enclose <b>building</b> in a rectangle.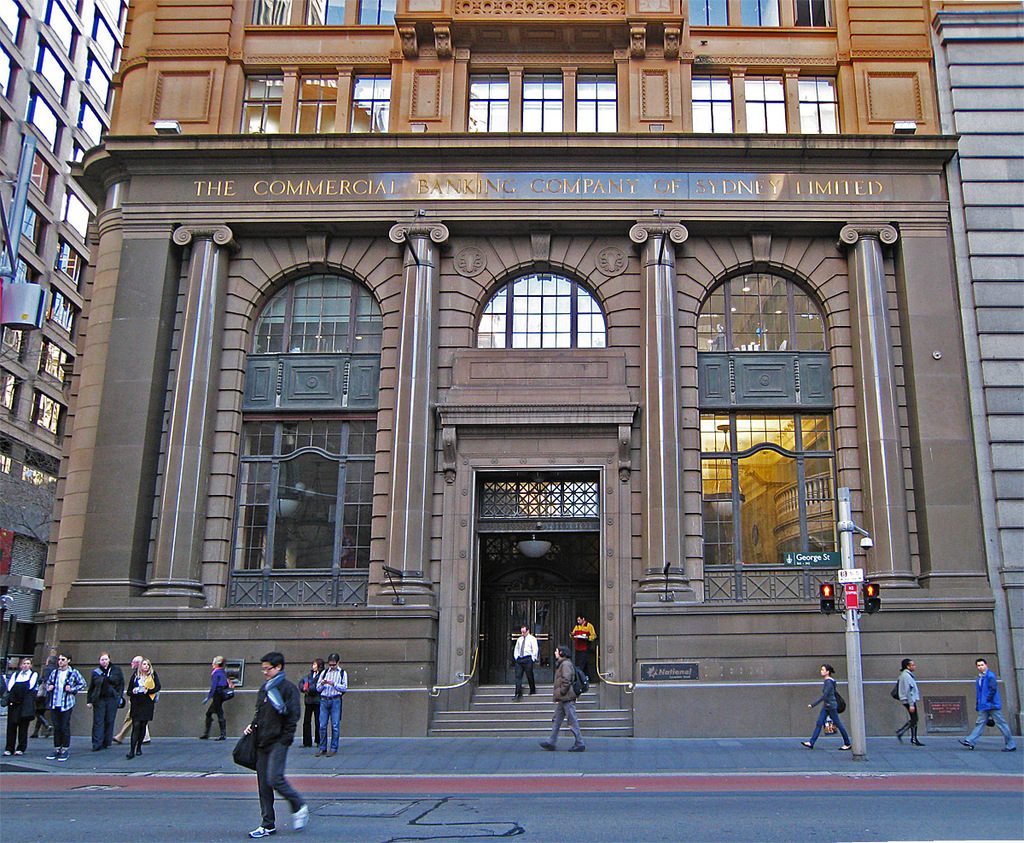
{"x1": 0, "y1": 0, "x2": 132, "y2": 682}.
